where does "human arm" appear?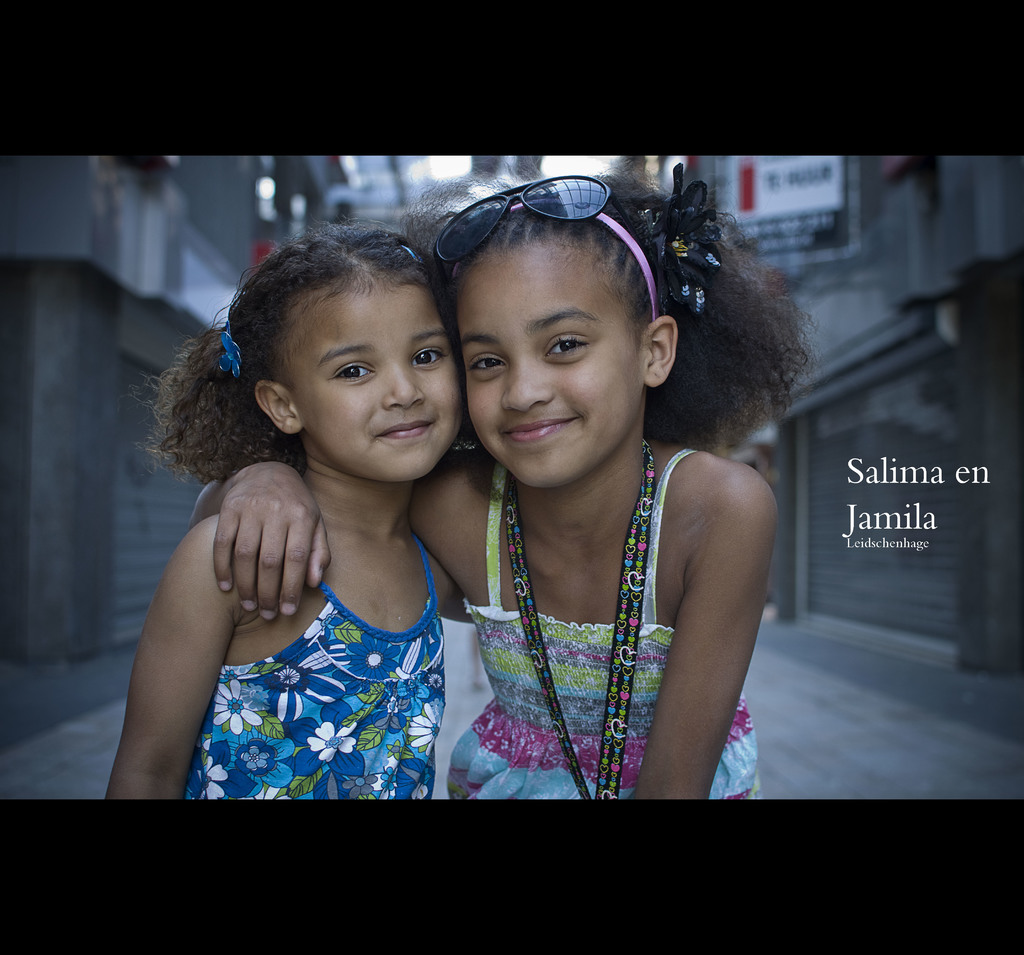
Appears at l=630, t=472, r=780, b=798.
